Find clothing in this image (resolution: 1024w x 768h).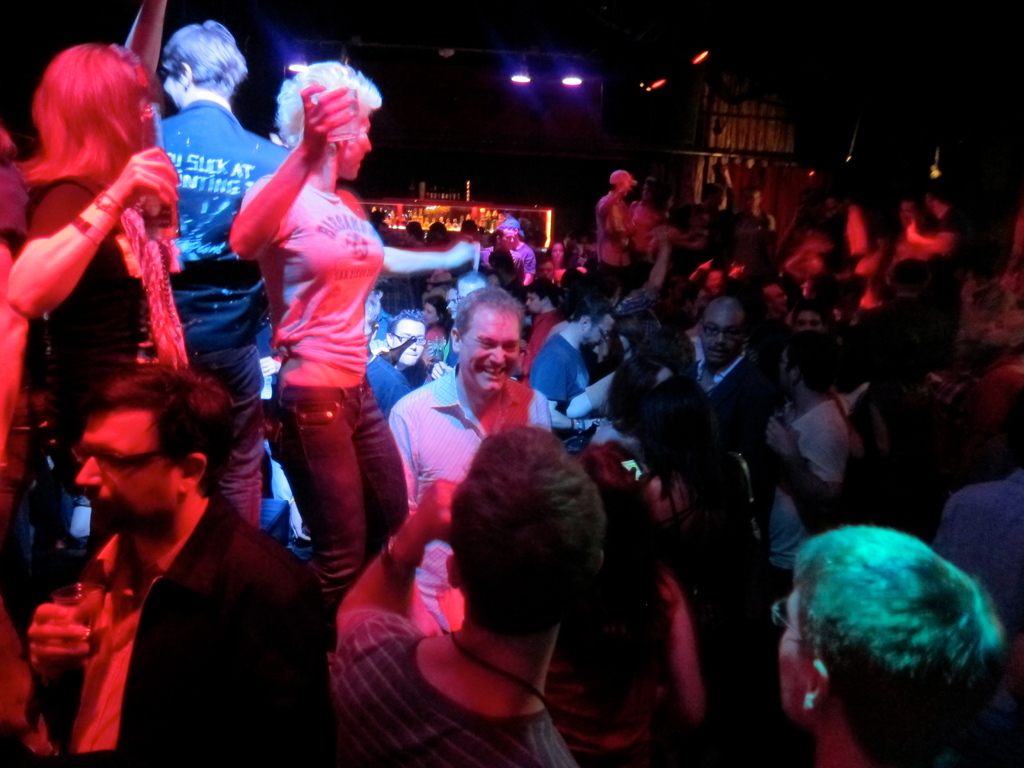
(395, 358, 560, 627).
